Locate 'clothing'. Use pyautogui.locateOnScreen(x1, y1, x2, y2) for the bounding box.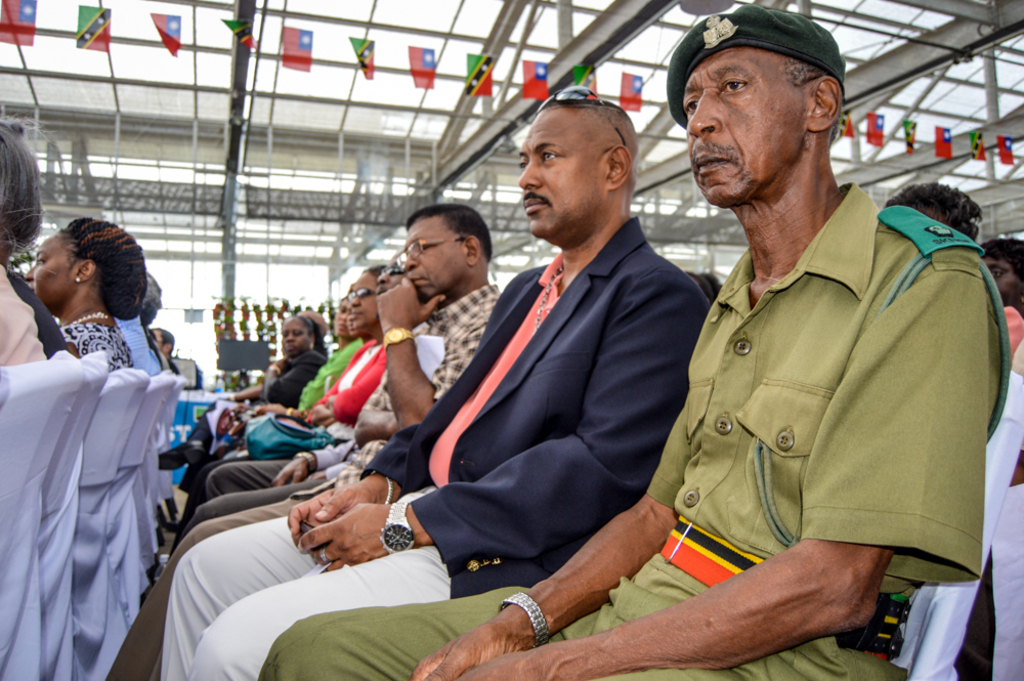
pyautogui.locateOnScreen(119, 313, 164, 375).
